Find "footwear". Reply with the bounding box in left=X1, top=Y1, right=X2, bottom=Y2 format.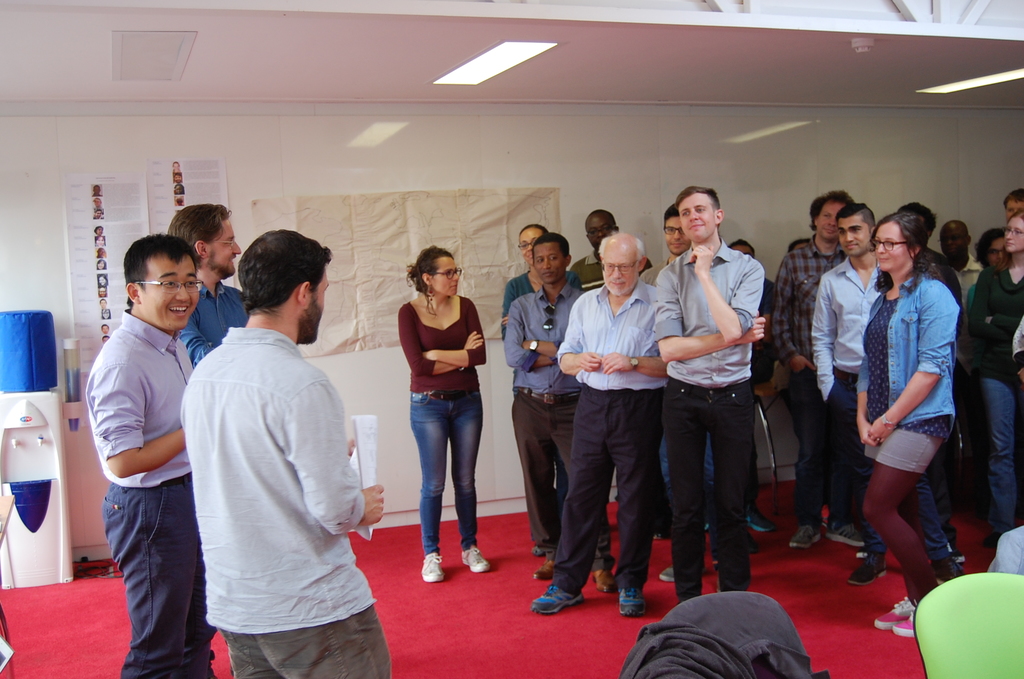
left=947, top=534, right=965, bottom=567.
